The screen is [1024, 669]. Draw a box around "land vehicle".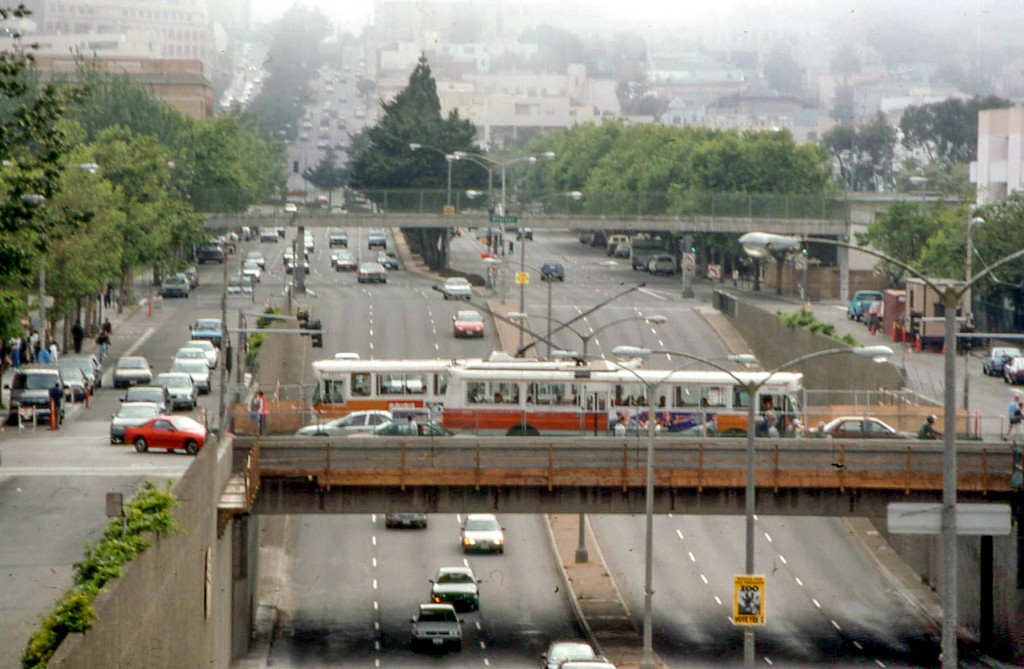
x1=558 y1=656 x2=617 y2=668.
